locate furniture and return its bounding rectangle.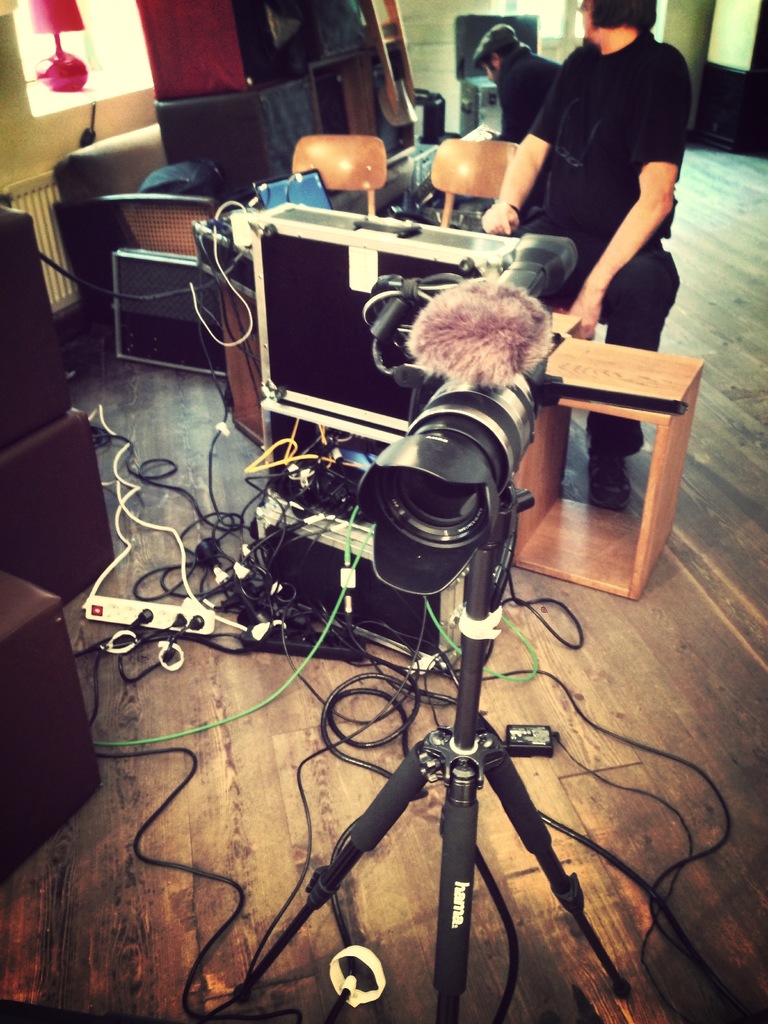
Rect(150, 72, 313, 204).
